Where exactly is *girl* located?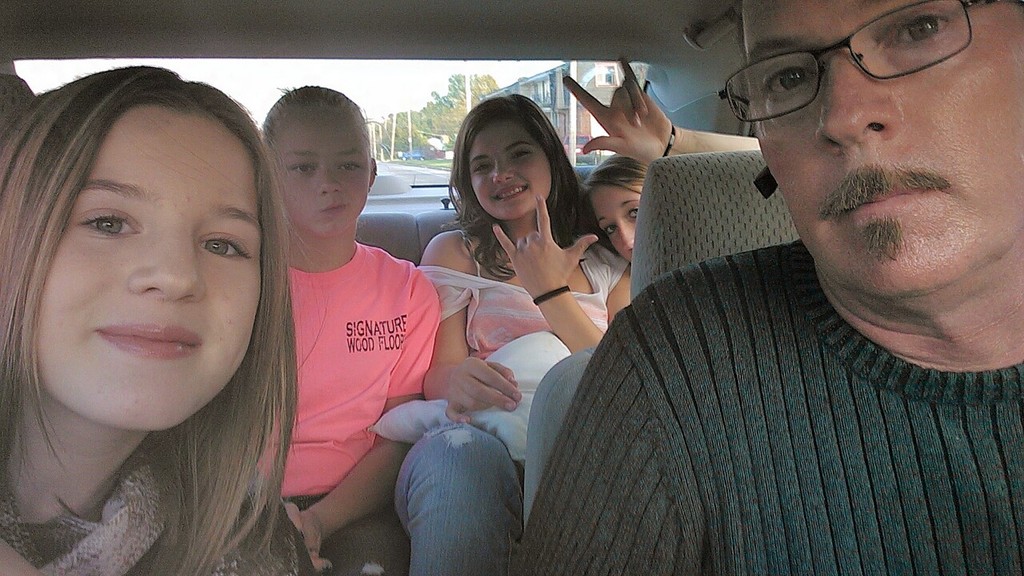
Its bounding box is box(0, 66, 314, 575).
